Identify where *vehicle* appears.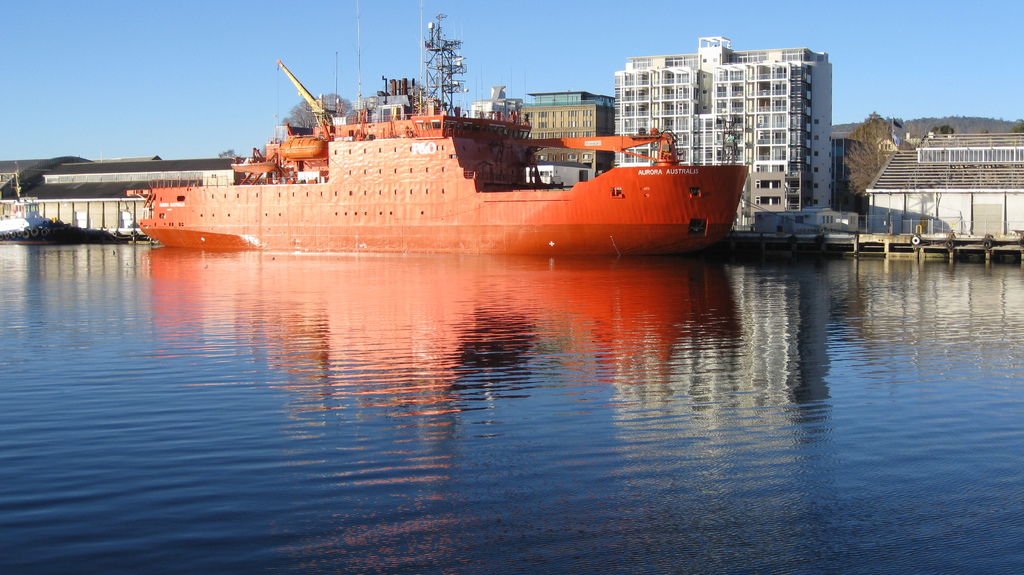
Appears at locate(125, 0, 749, 248).
